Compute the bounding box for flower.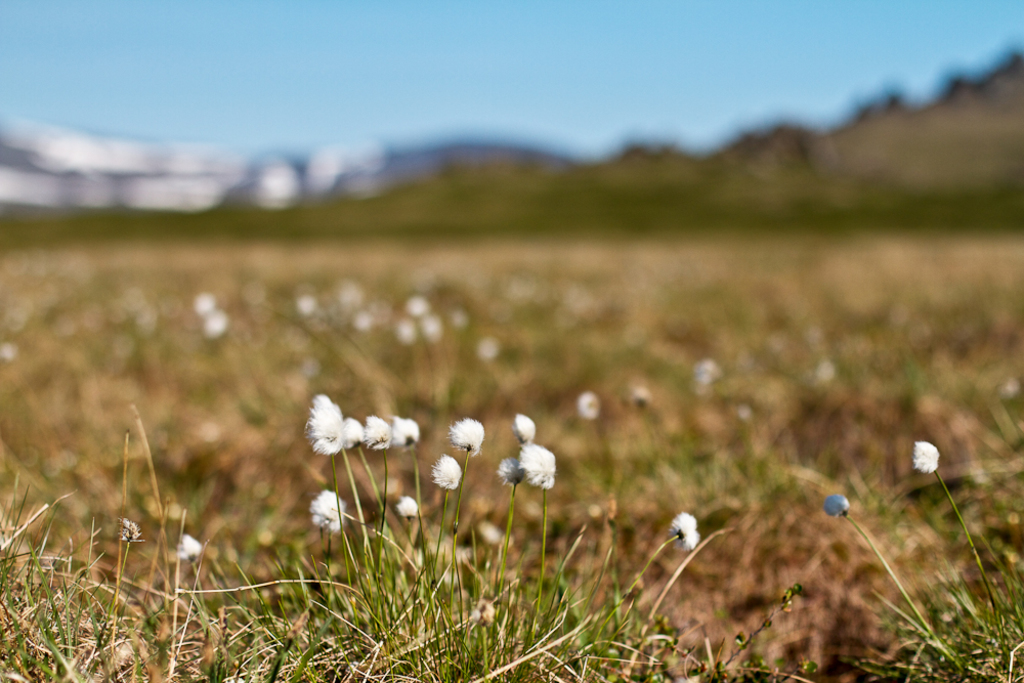
select_region(344, 416, 367, 447).
